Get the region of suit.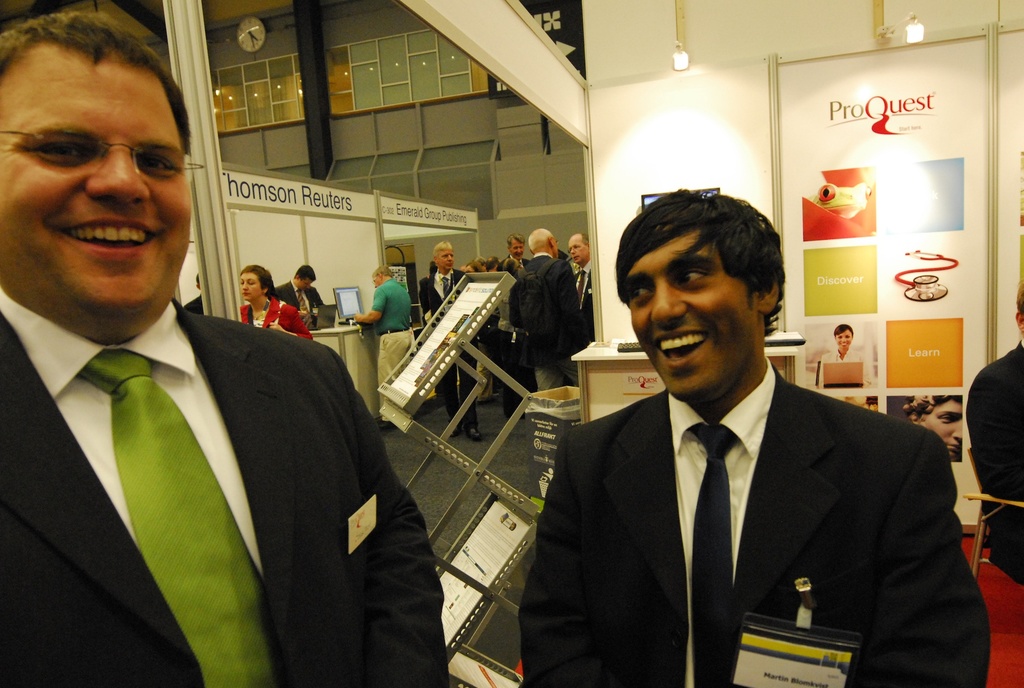
l=569, t=257, r=593, b=338.
